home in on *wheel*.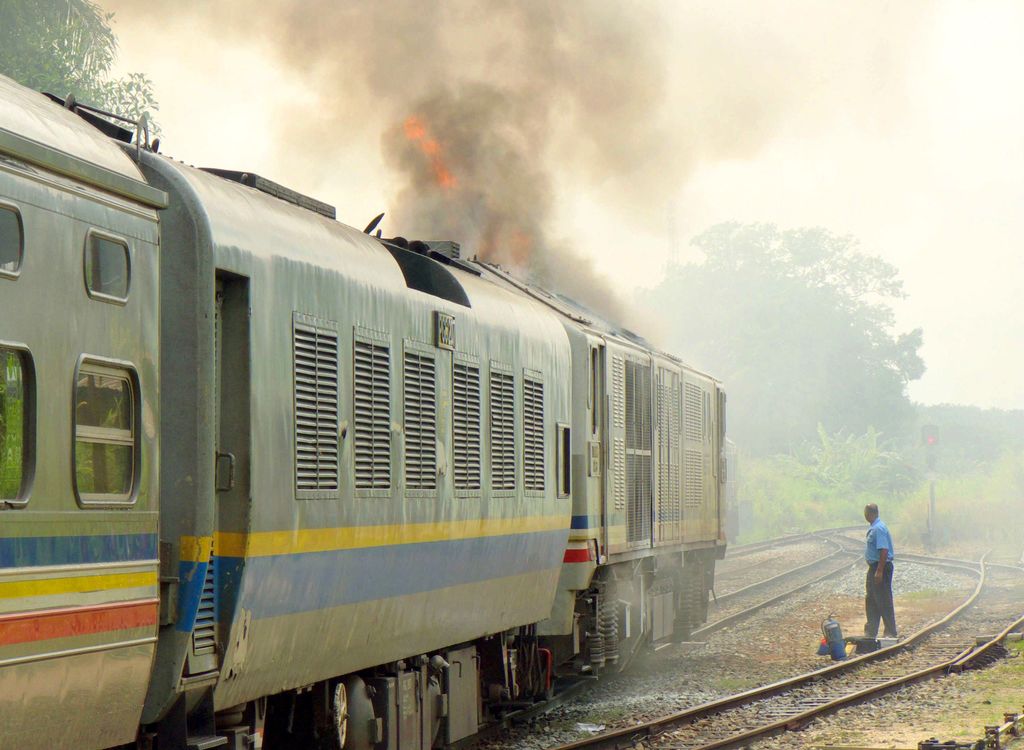
Homed in at pyautogui.locateOnScreen(538, 651, 557, 704).
